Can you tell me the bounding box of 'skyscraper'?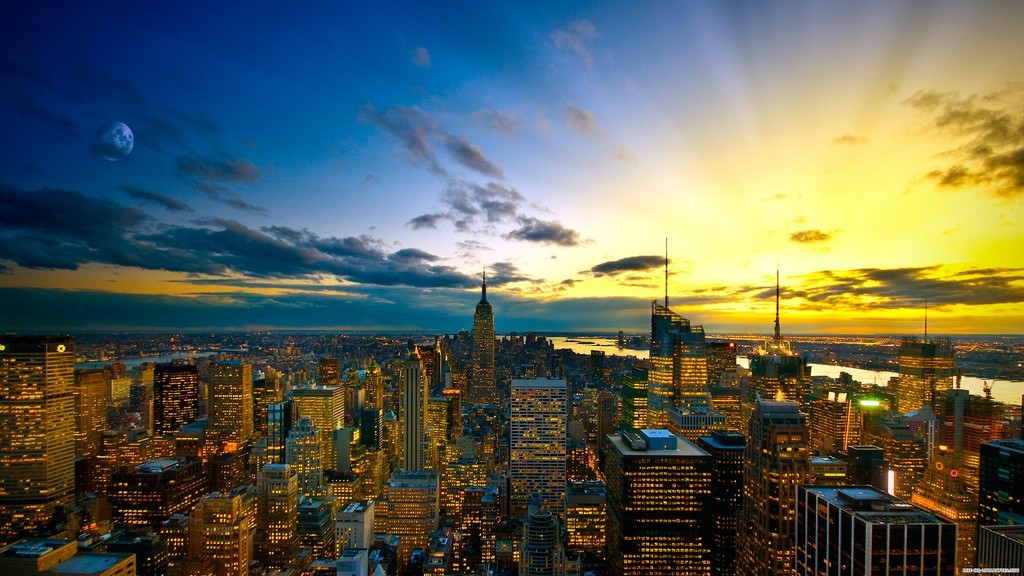
376,463,456,575.
